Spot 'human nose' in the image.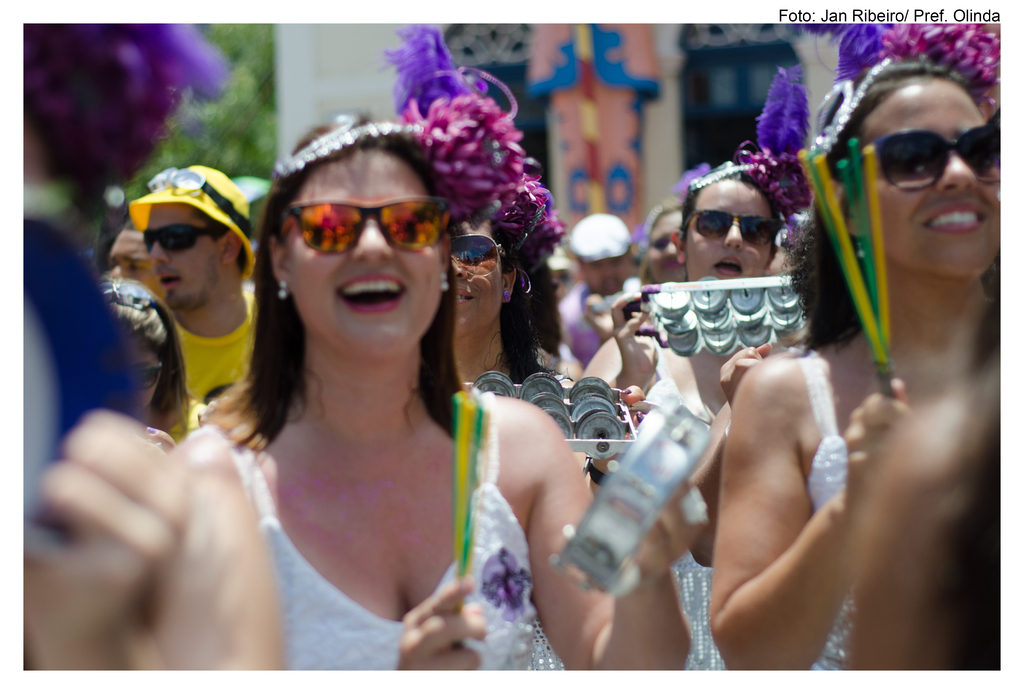
'human nose' found at select_region(348, 220, 397, 262).
